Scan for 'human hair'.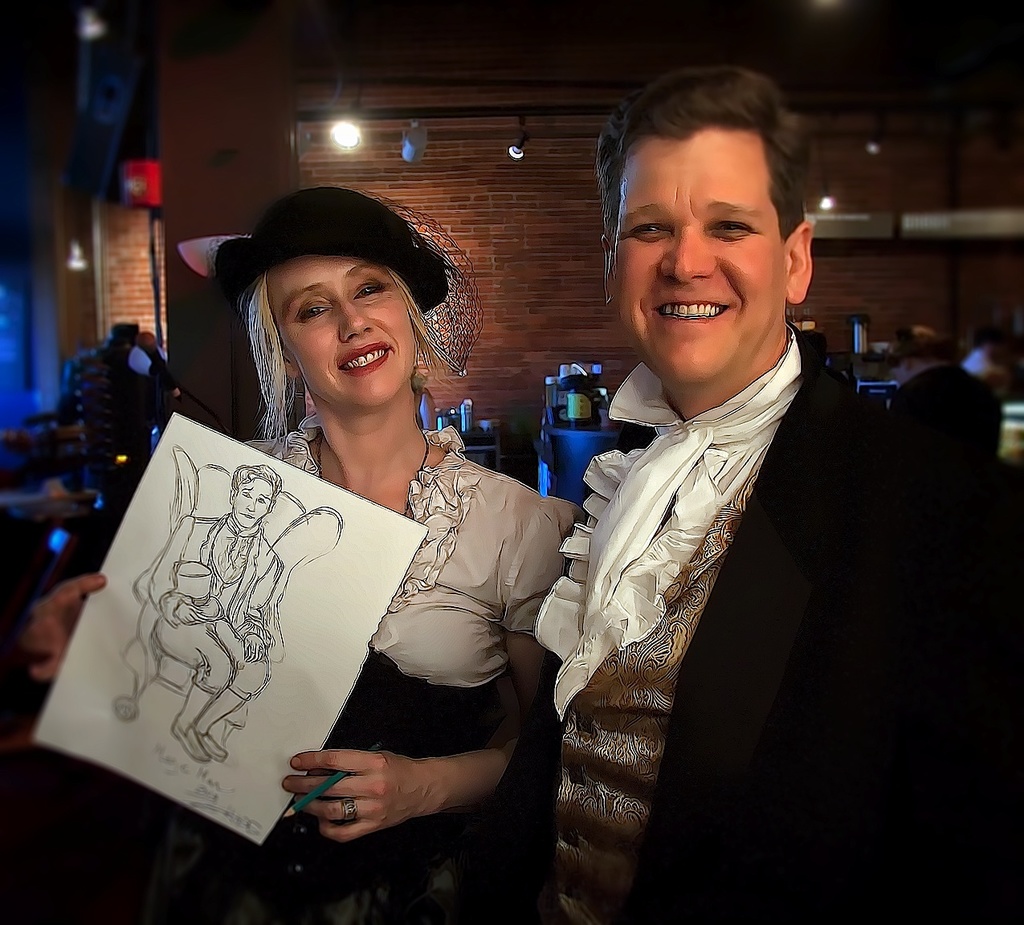
Scan result: detection(589, 59, 822, 241).
